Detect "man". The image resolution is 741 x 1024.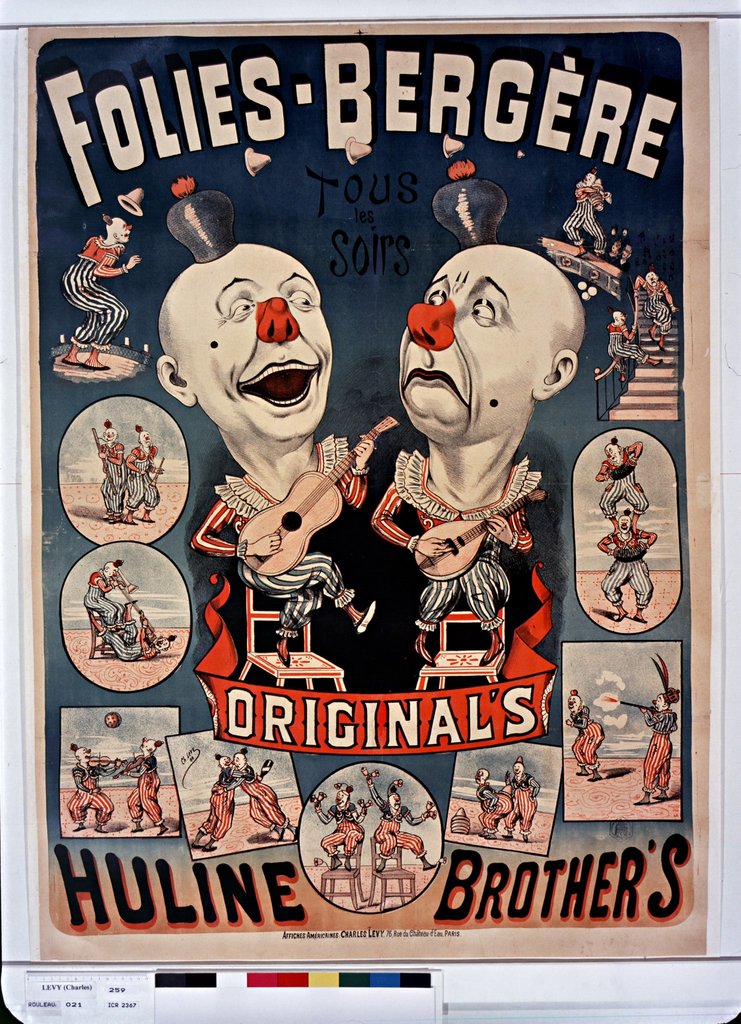
region(568, 689, 605, 783).
